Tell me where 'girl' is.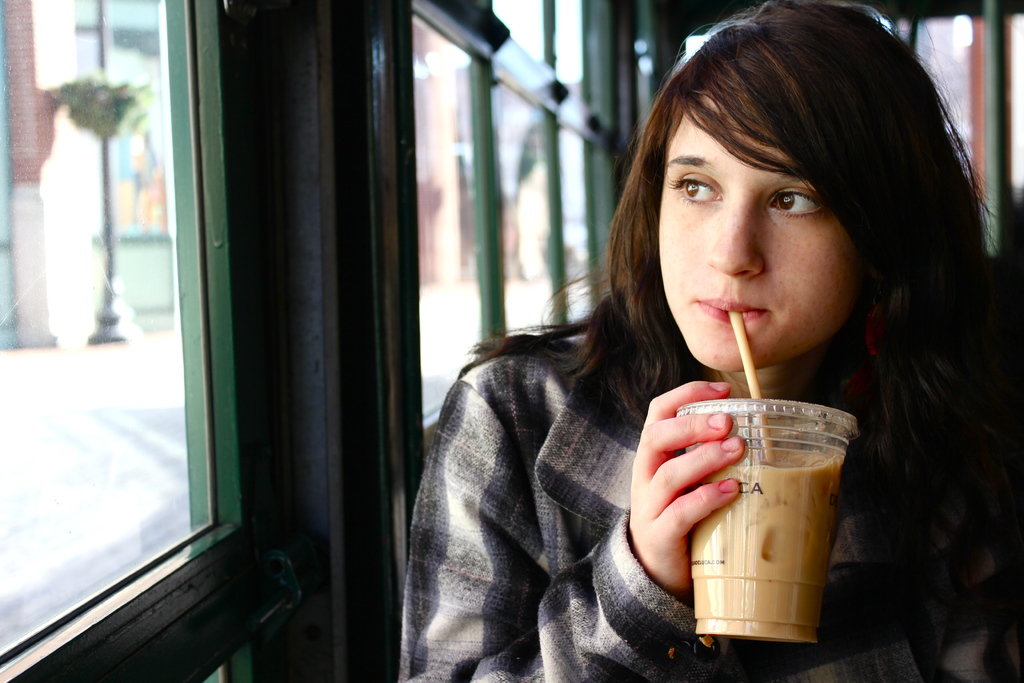
'girl' is at 397 5 1021 682.
